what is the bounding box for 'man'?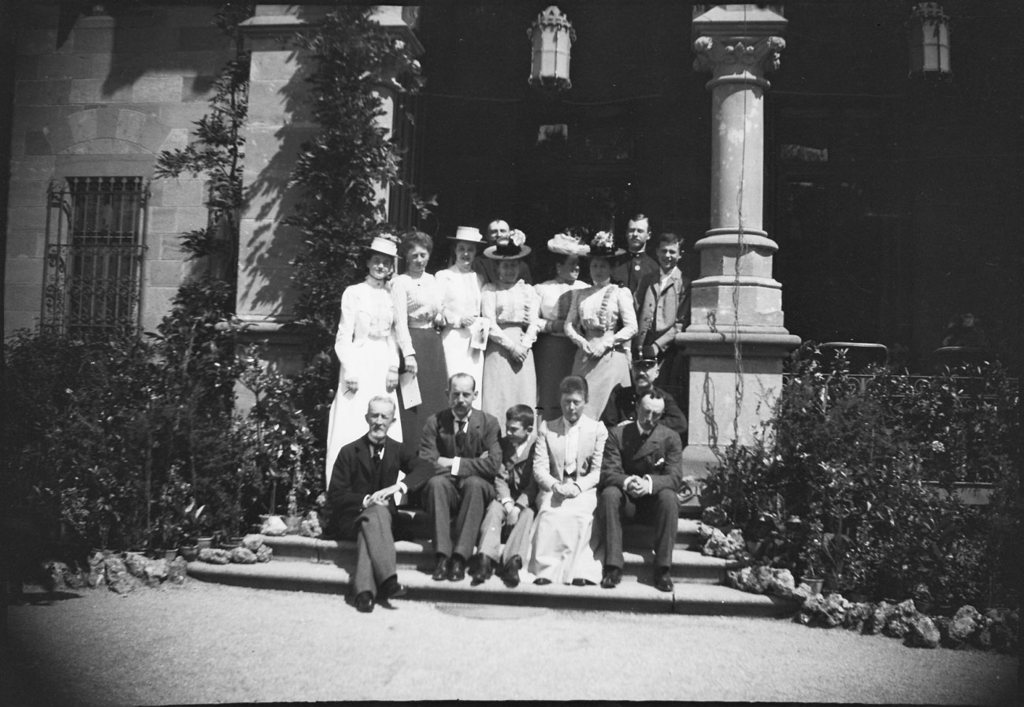
detection(596, 385, 686, 600).
